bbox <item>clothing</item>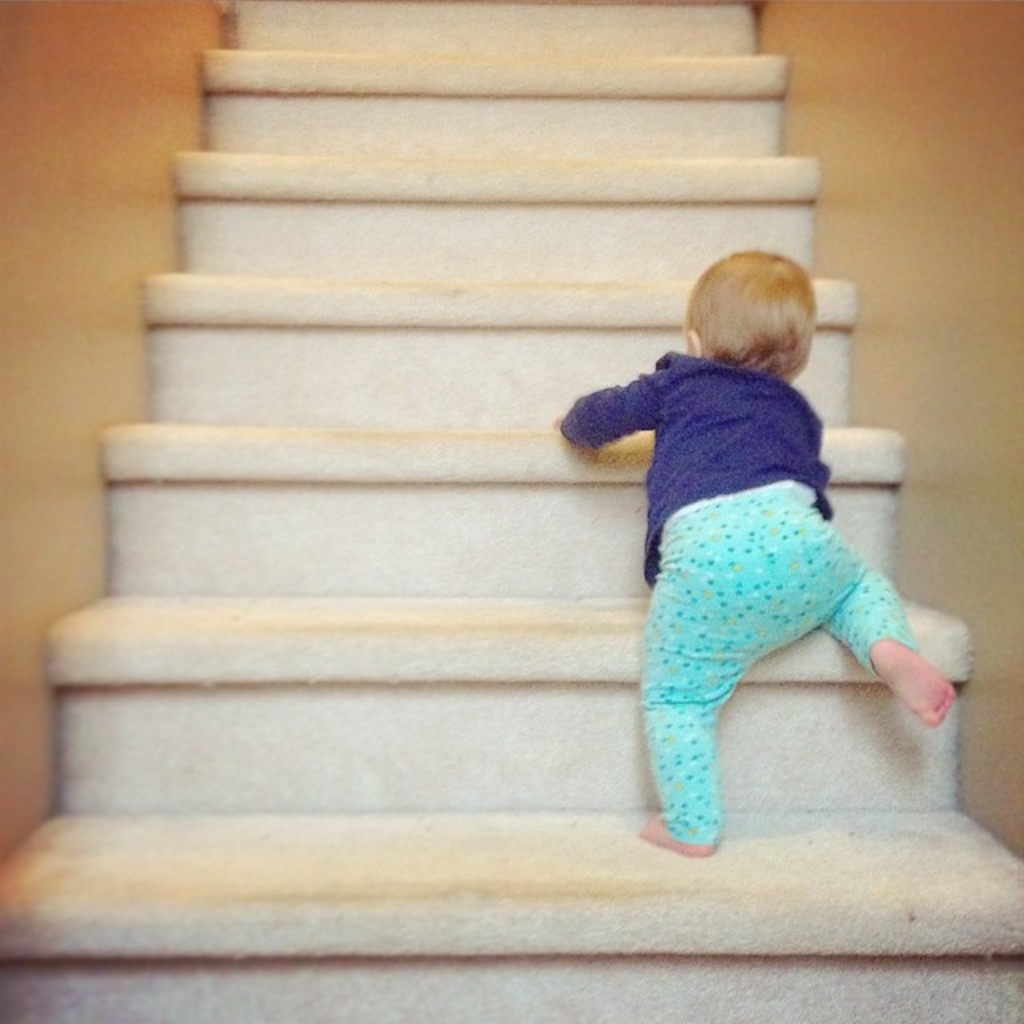
(642, 488, 923, 843)
